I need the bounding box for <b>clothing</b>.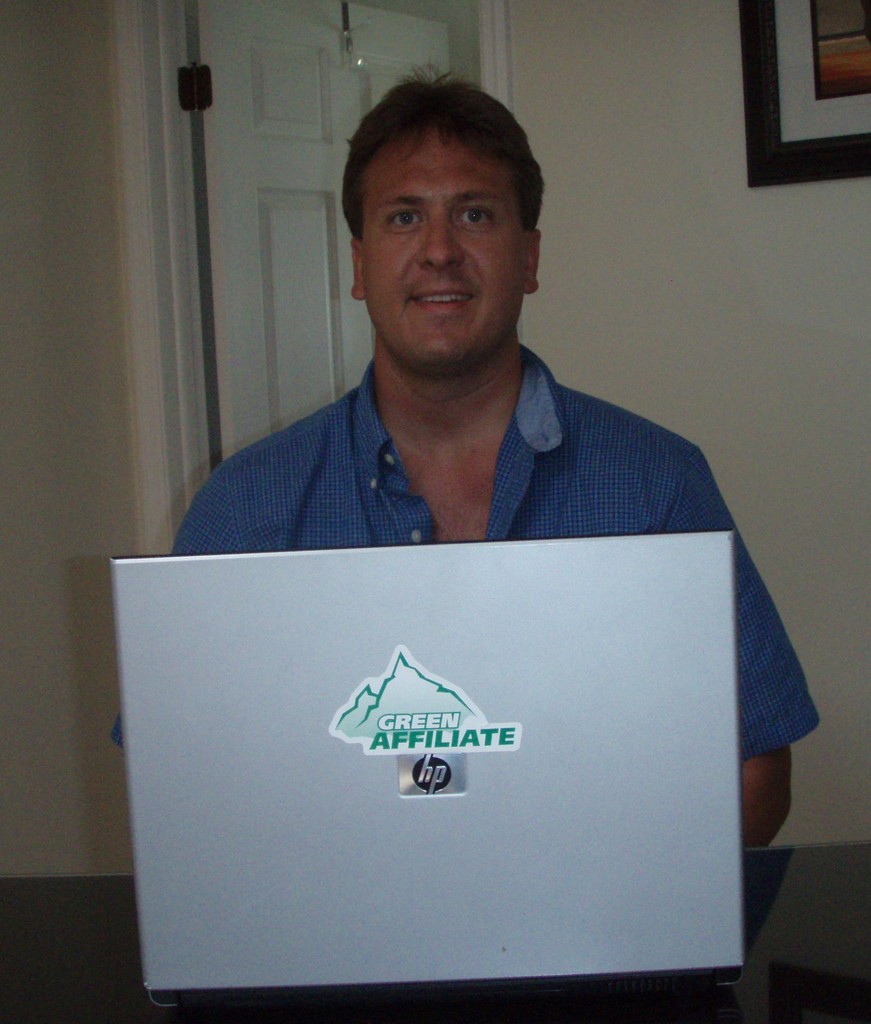
Here it is: l=96, t=337, r=827, b=776.
